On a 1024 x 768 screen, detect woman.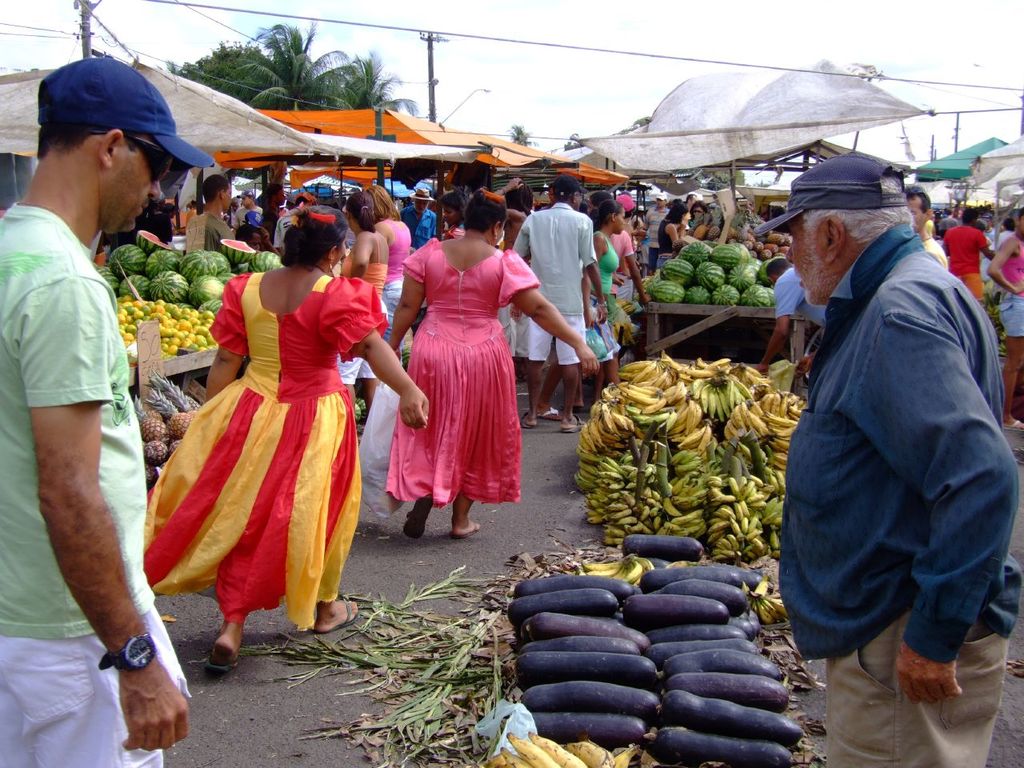
bbox(658, 195, 690, 270).
